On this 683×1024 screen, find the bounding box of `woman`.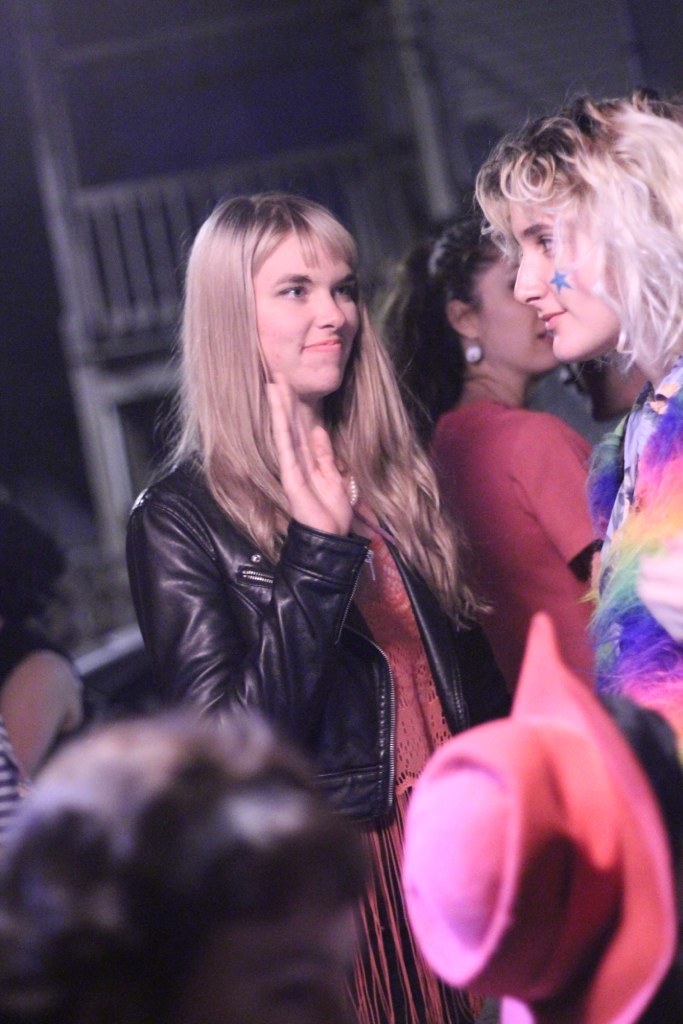
Bounding box: 0/709/371/1023.
